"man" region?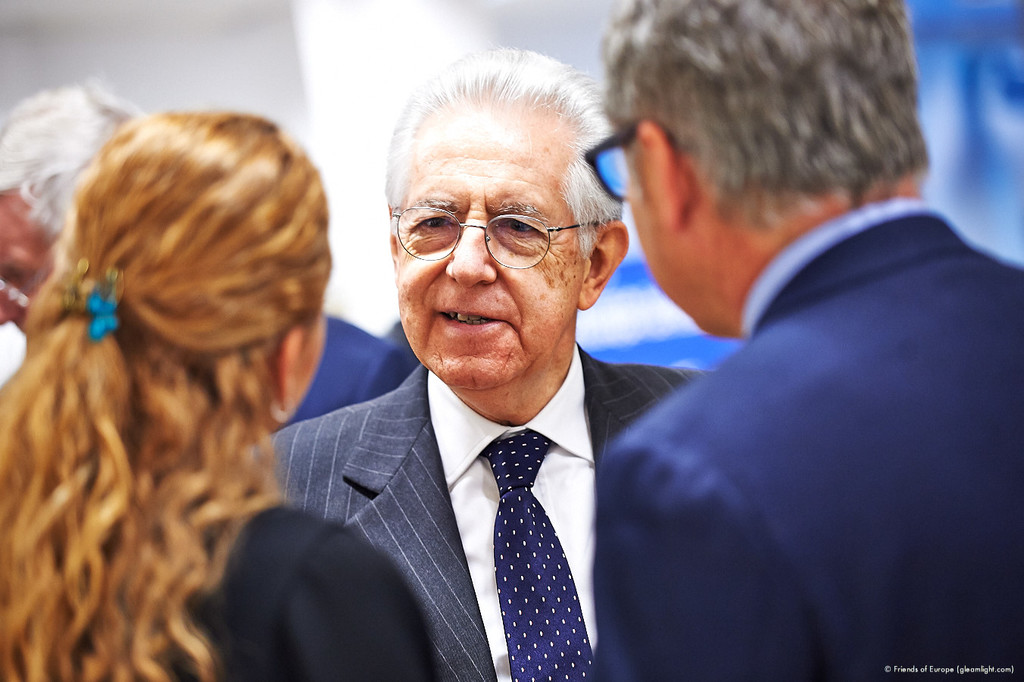
{"x1": 584, "y1": 0, "x2": 1023, "y2": 681}
